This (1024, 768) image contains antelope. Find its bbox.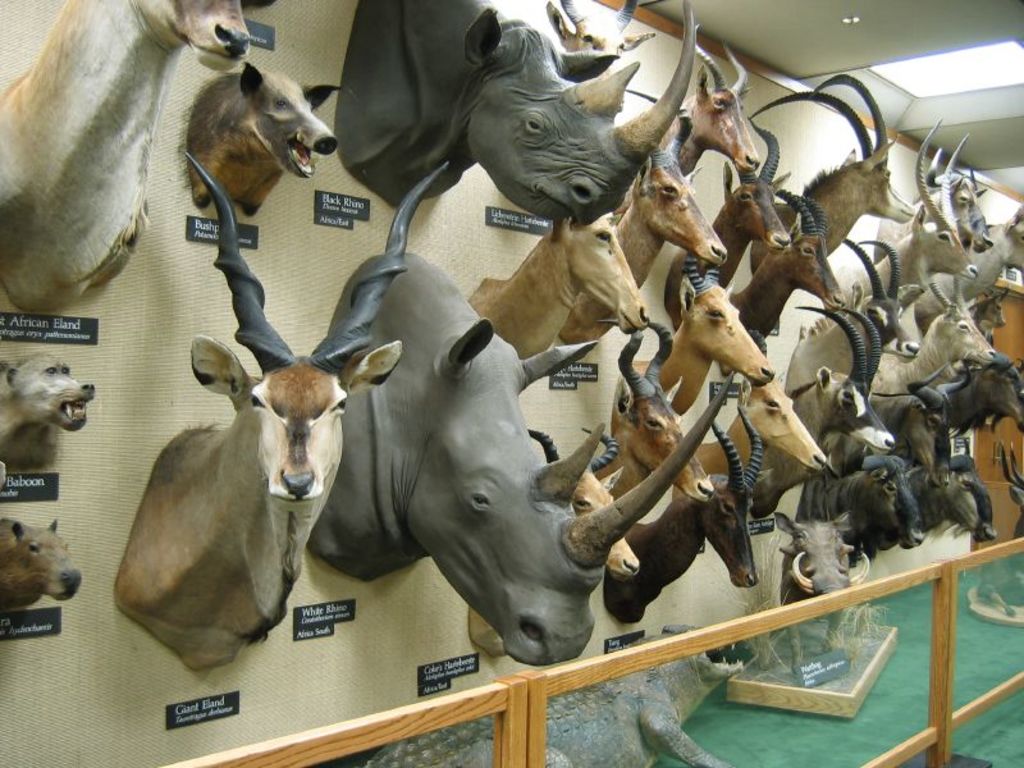
110,150,454,673.
